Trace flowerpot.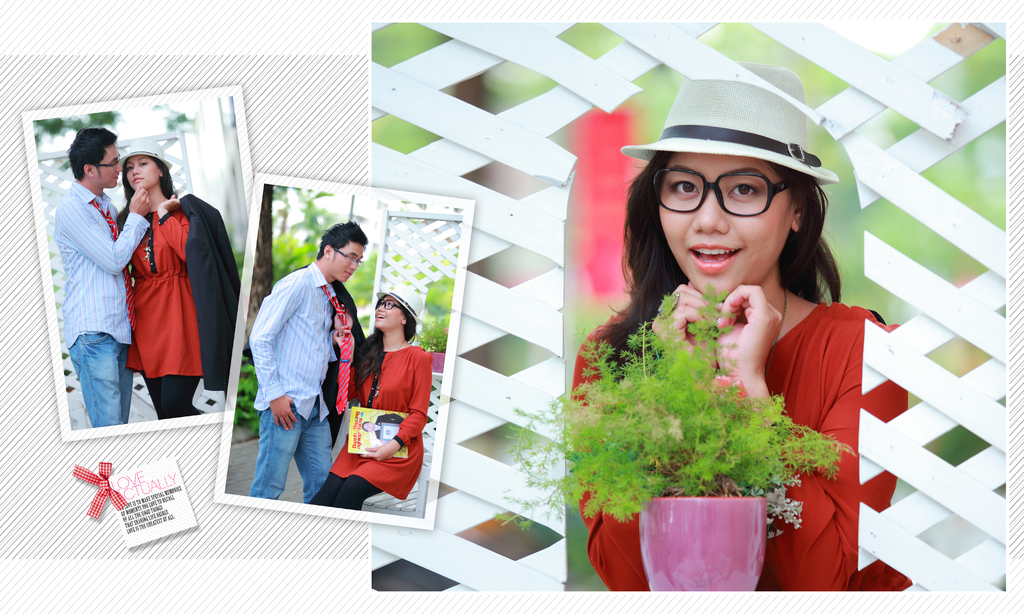
Traced to box=[637, 483, 766, 597].
